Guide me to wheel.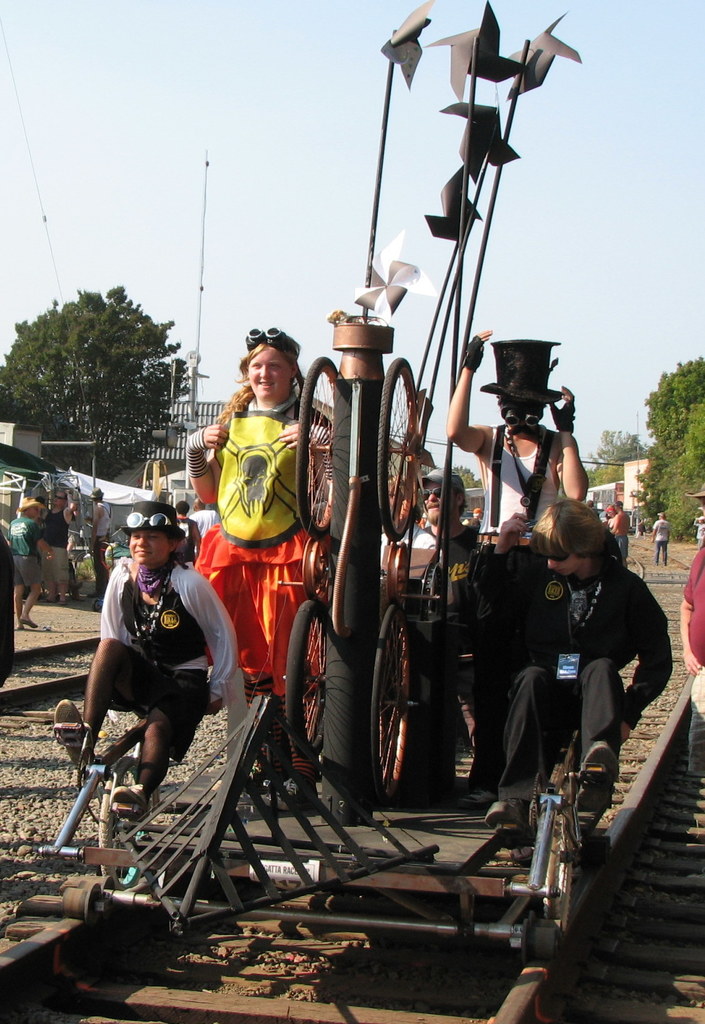
Guidance: x1=101, y1=760, x2=146, y2=888.
